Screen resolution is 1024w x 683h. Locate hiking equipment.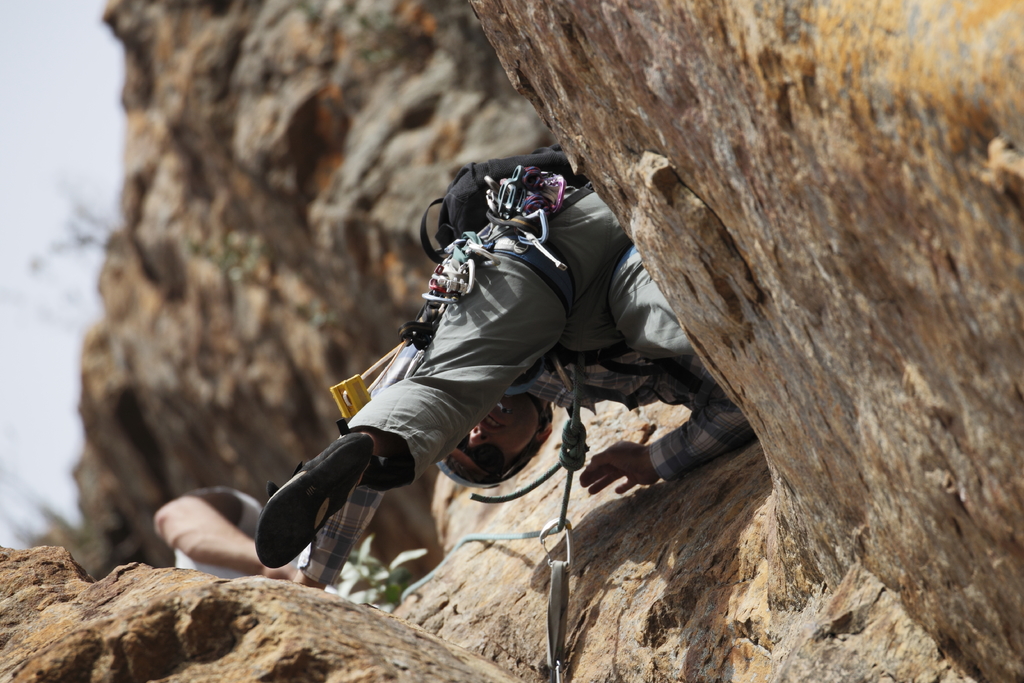
bbox(435, 390, 559, 490).
